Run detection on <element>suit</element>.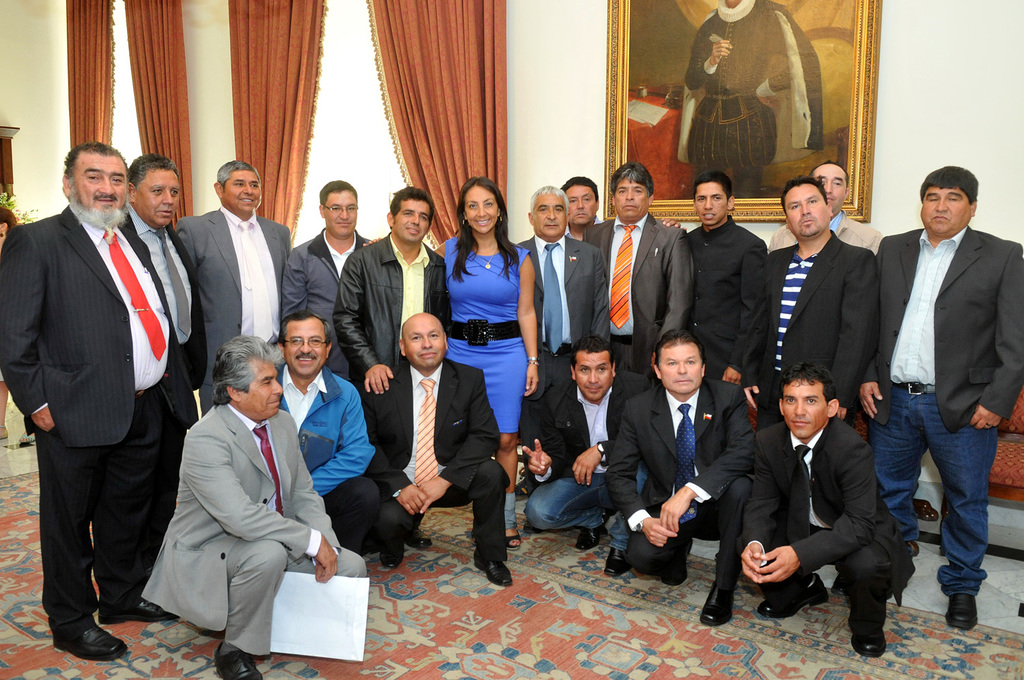
Result: l=520, t=233, r=612, b=444.
